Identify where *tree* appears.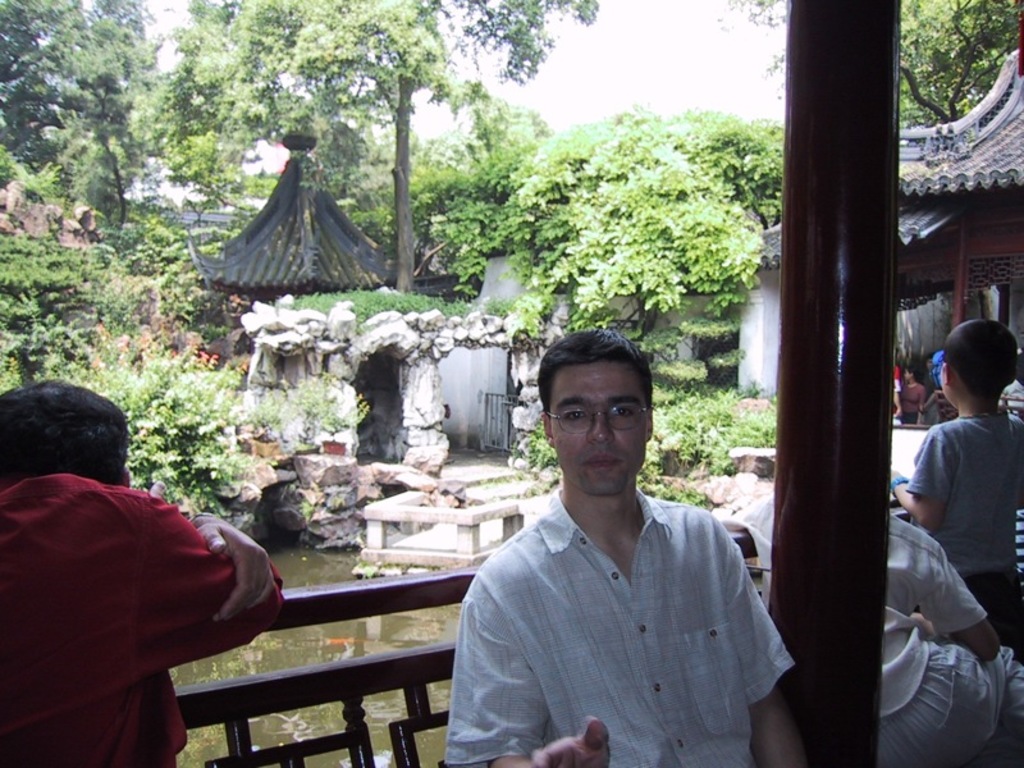
Appears at x1=712 y1=0 x2=1023 y2=133.
